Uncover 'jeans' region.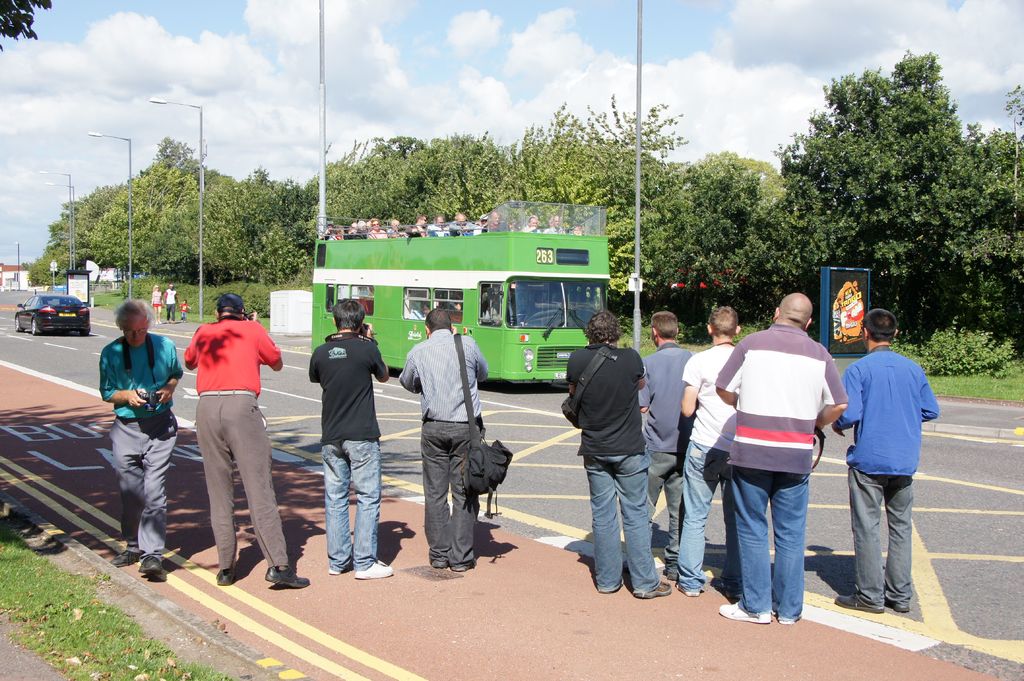
Uncovered: [676, 440, 732, 584].
